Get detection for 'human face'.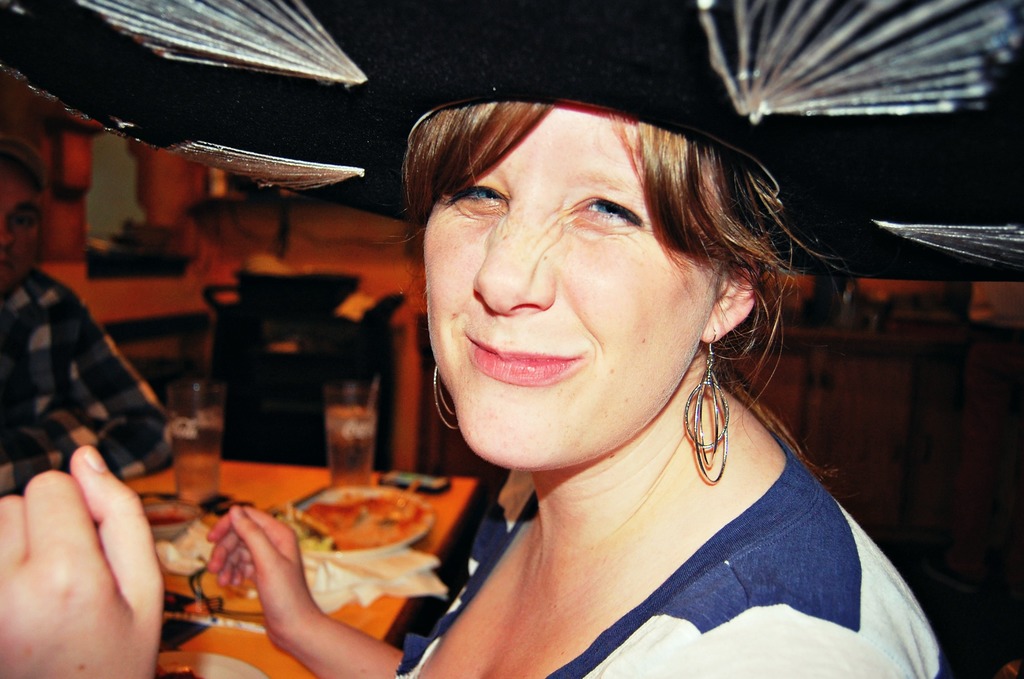
Detection: crop(424, 100, 701, 468).
